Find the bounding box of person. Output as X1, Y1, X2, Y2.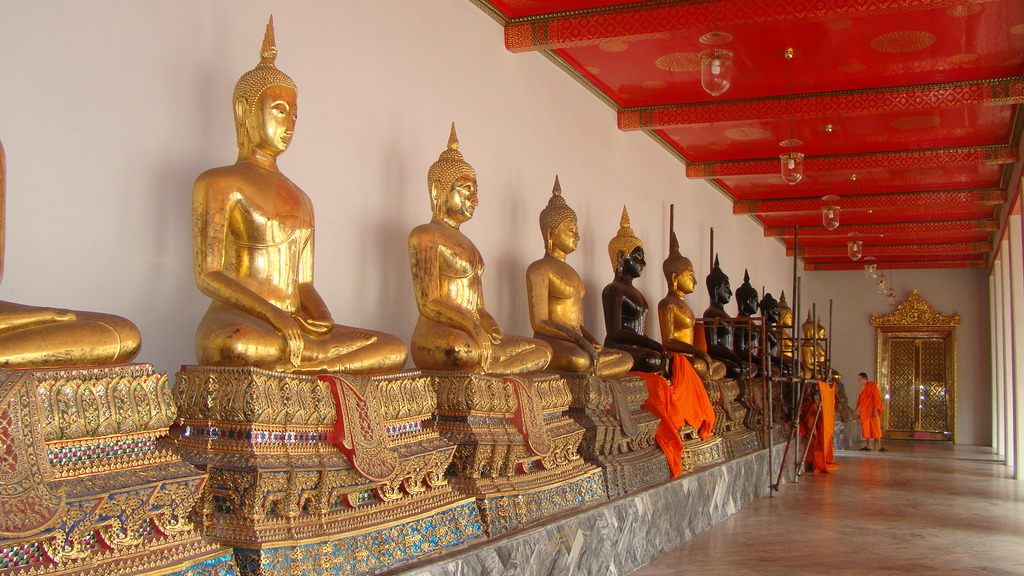
660, 226, 735, 382.
